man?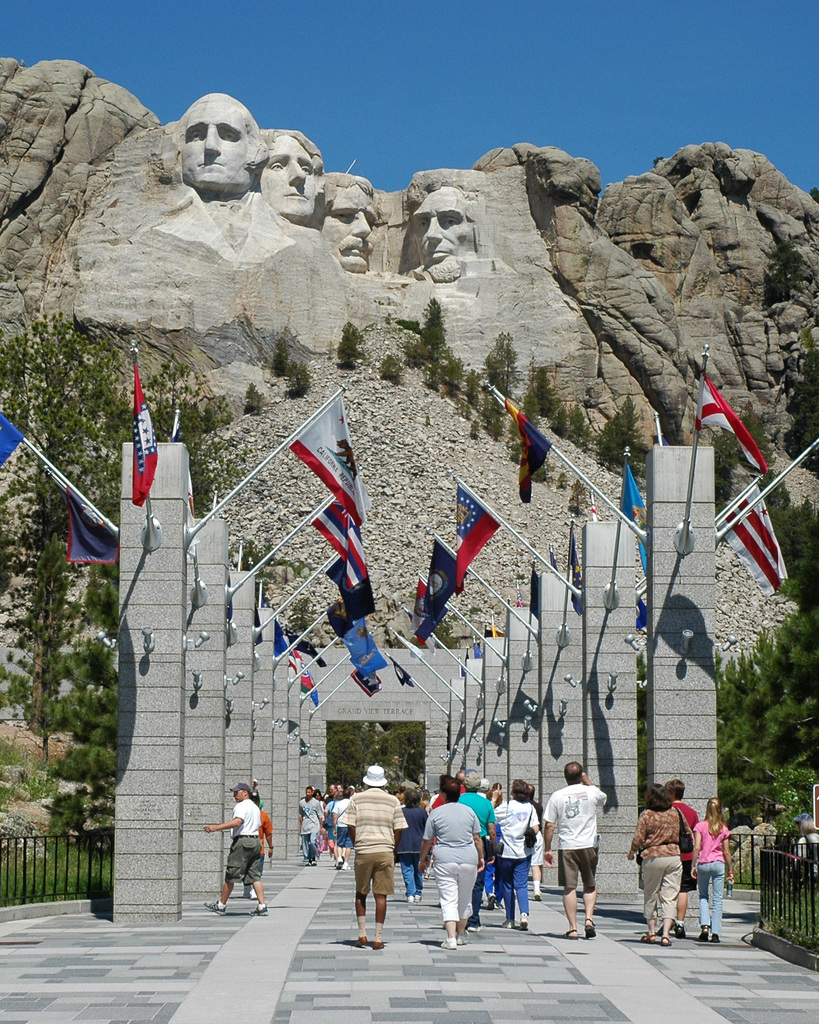
BBox(667, 777, 699, 940)
